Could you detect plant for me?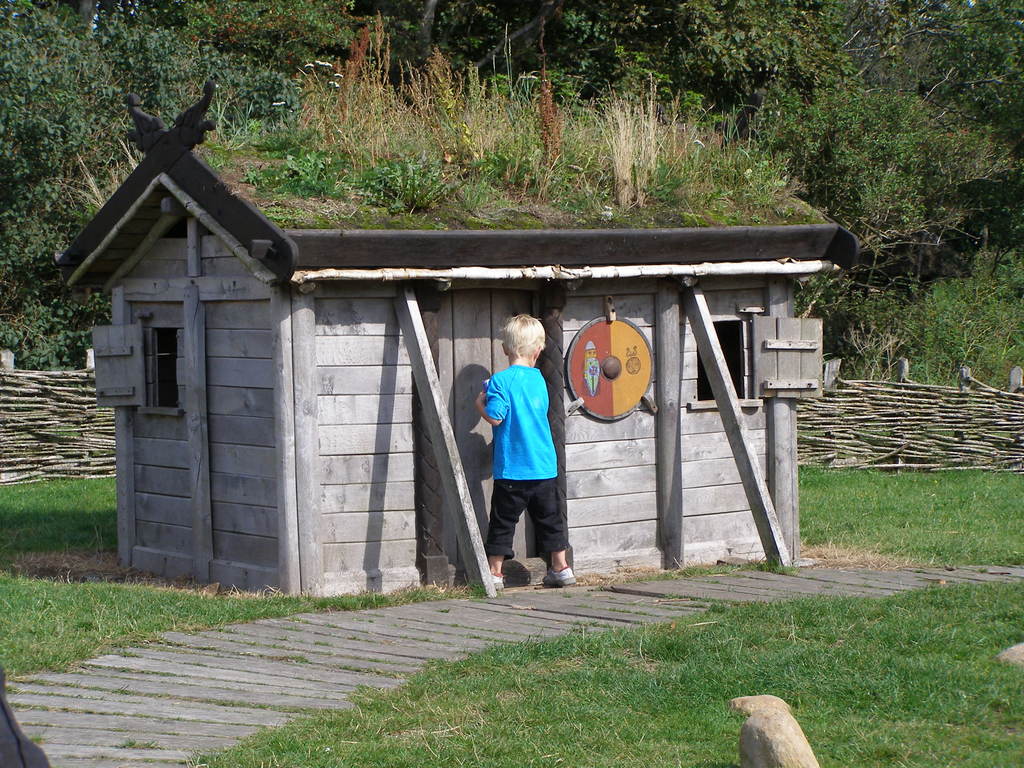
Detection result: [x1=252, y1=146, x2=349, y2=208].
